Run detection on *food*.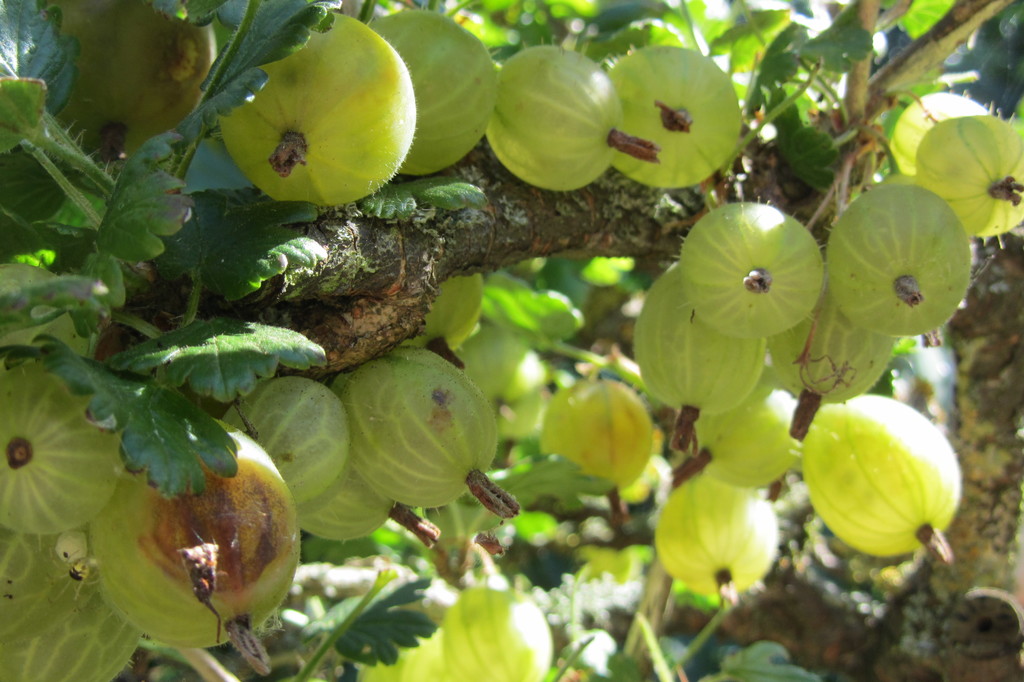
Result: [396, 635, 439, 681].
